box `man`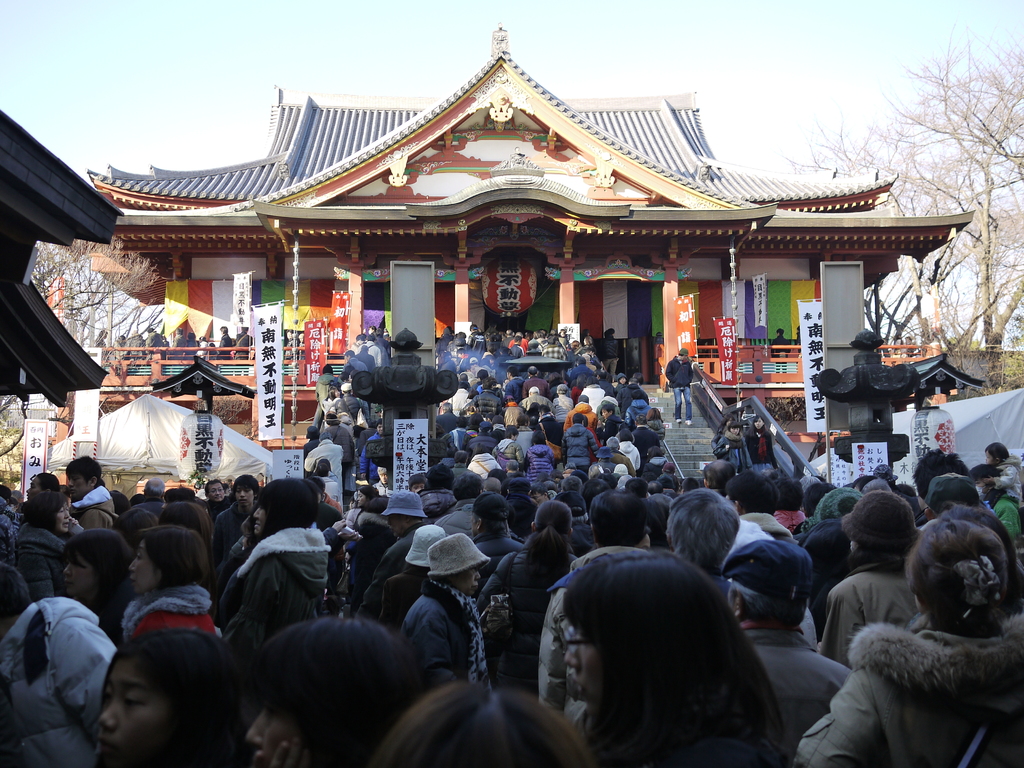
pyautogui.locateOnScreen(625, 477, 673, 547)
